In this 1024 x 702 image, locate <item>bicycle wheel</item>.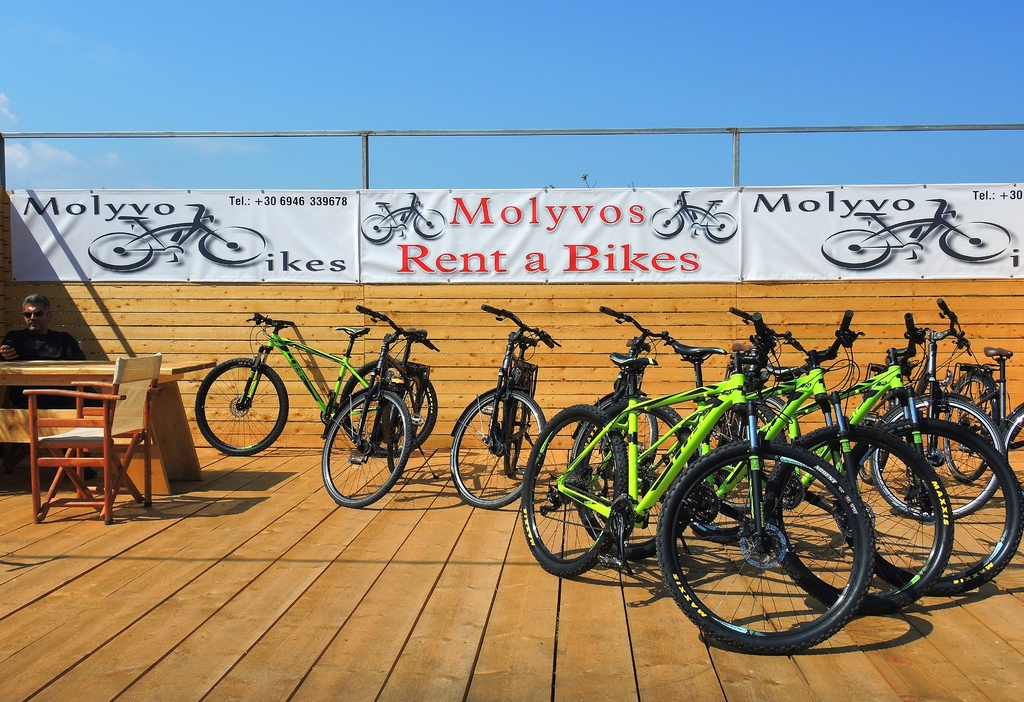
Bounding box: <box>651,204,685,240</box>.
